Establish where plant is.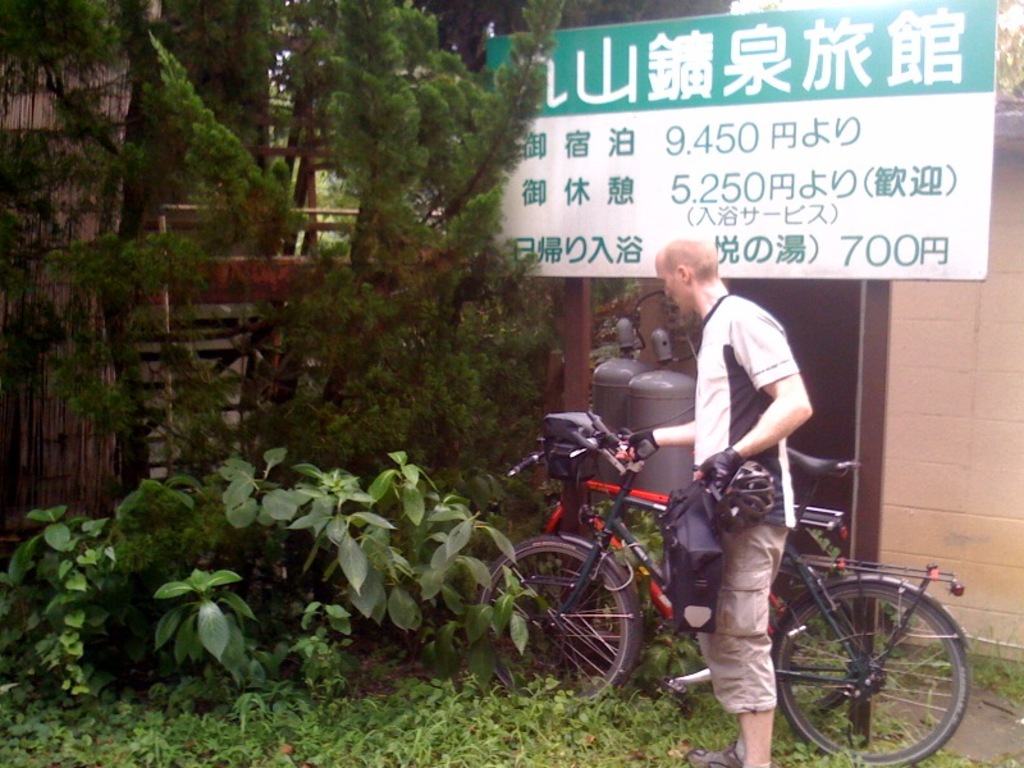
Established at 602,500,695,695.
